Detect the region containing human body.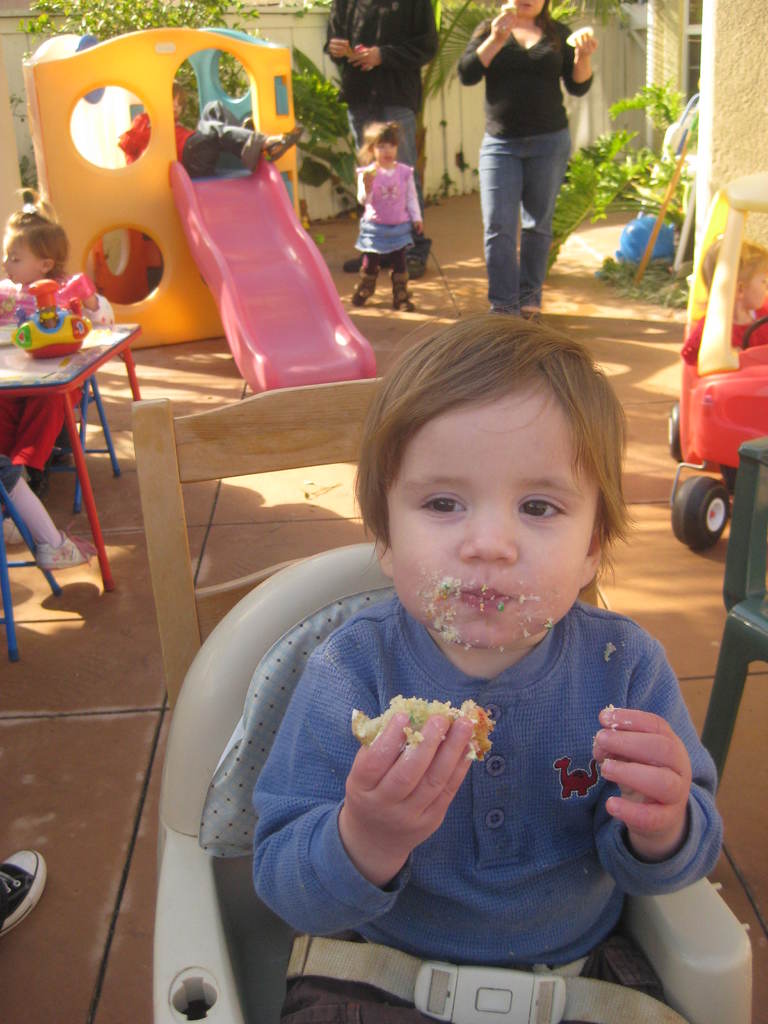
region(180, 220, 692, 1023).
